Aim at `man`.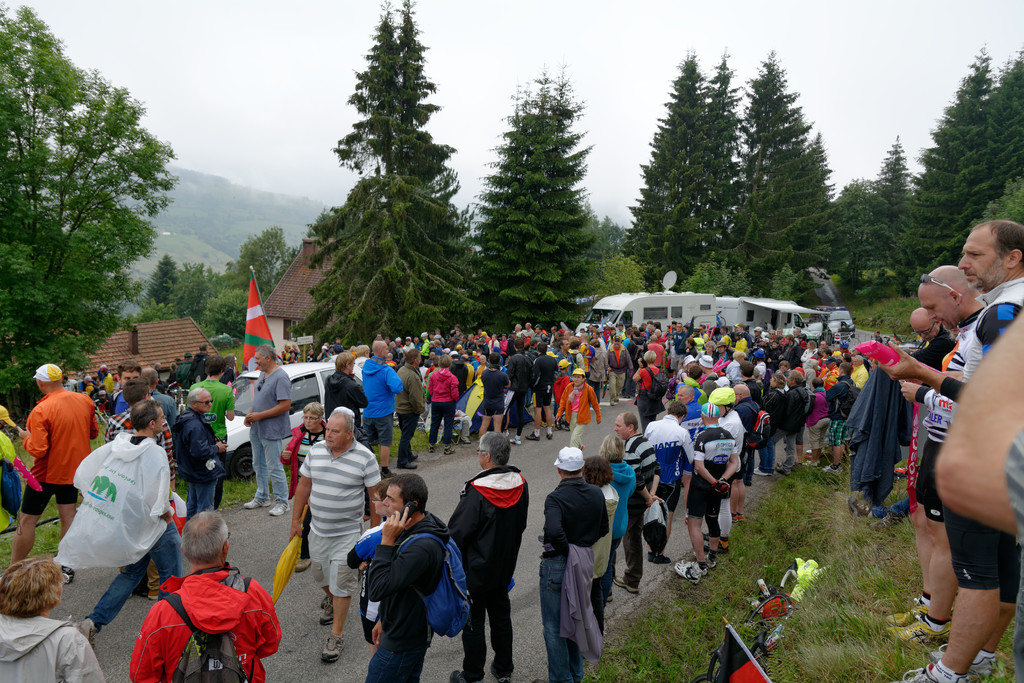
Aimed at 791 325 803 336.
